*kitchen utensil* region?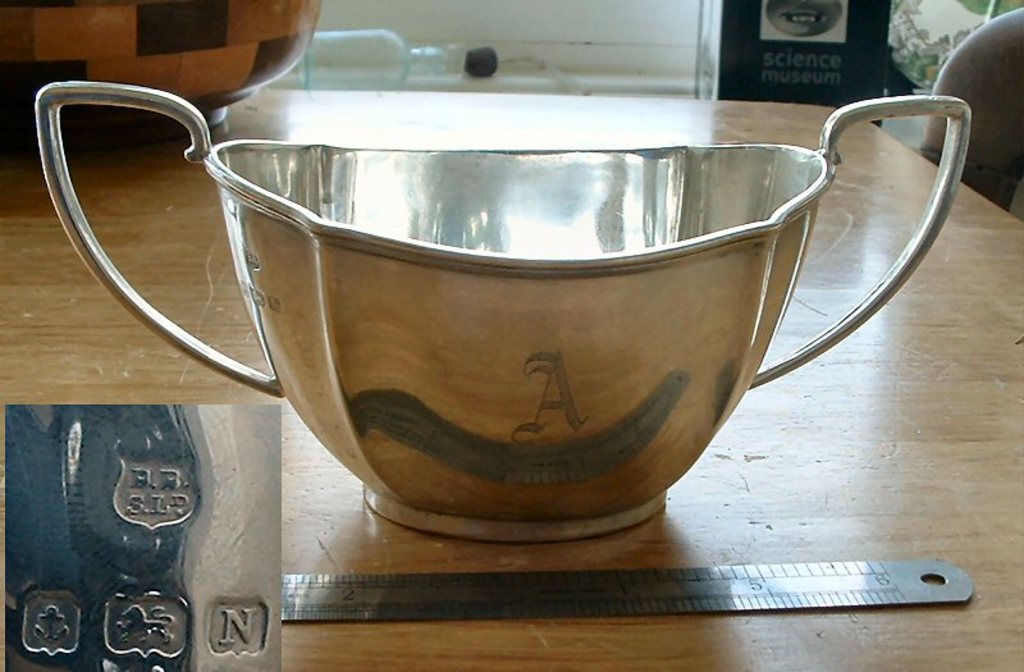
bbox(143, 96, 886, 503)
